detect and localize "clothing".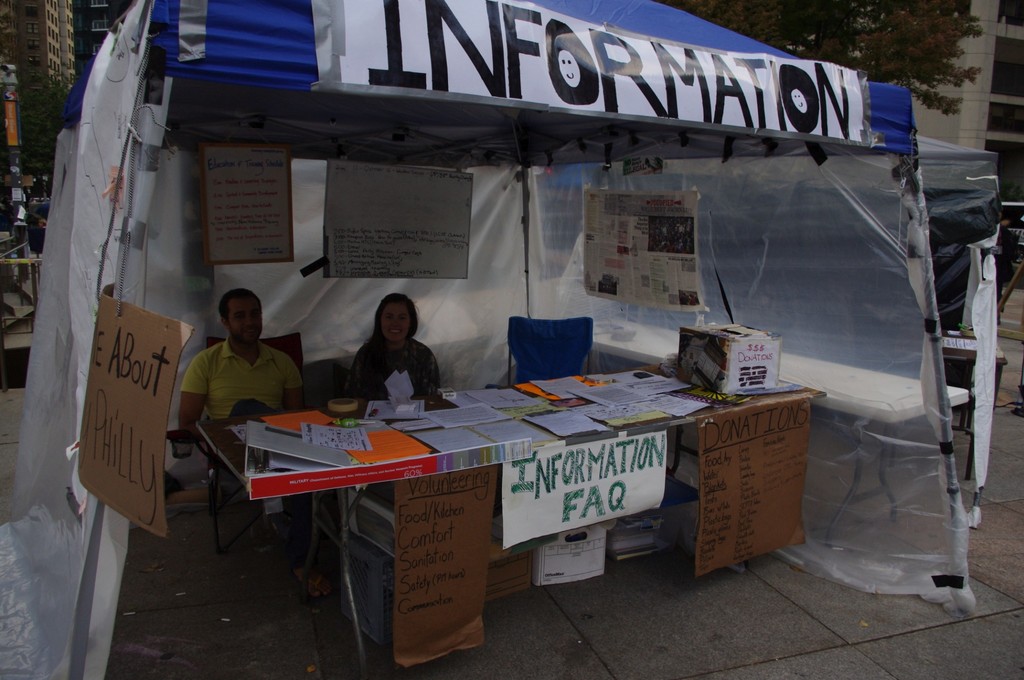
Localized at [x1=176, y1=334, x2=312, y2=568].
